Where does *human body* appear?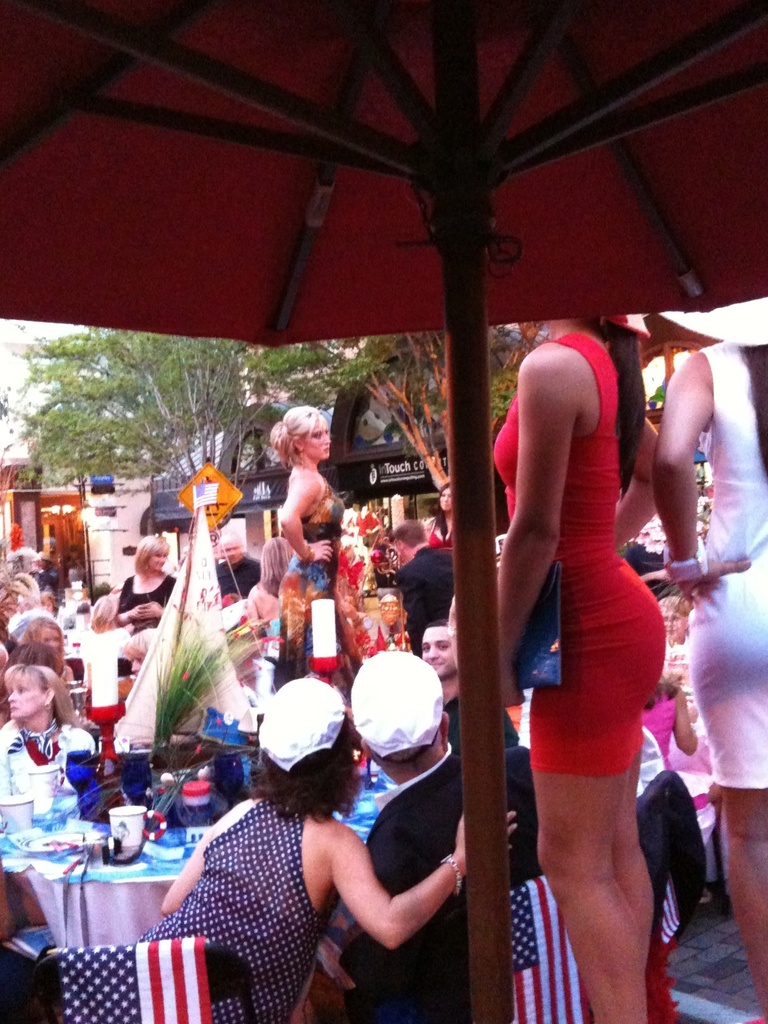
Appears at [left=494, top=321, right=664, bottom=1023].
